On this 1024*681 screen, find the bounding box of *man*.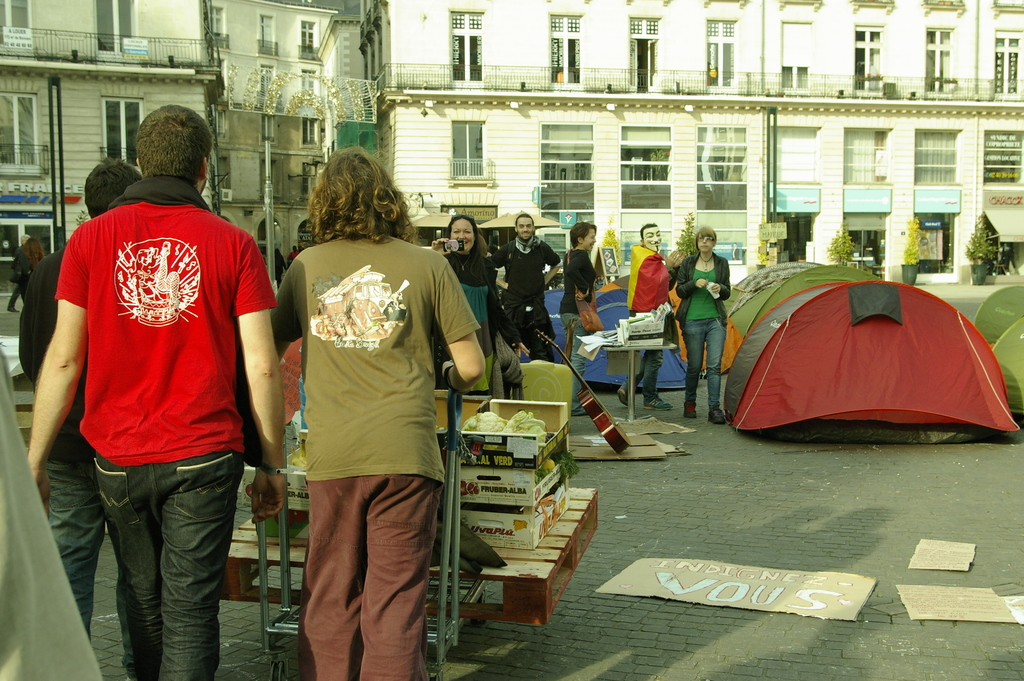
Bounding box: 259/144/484/680.
